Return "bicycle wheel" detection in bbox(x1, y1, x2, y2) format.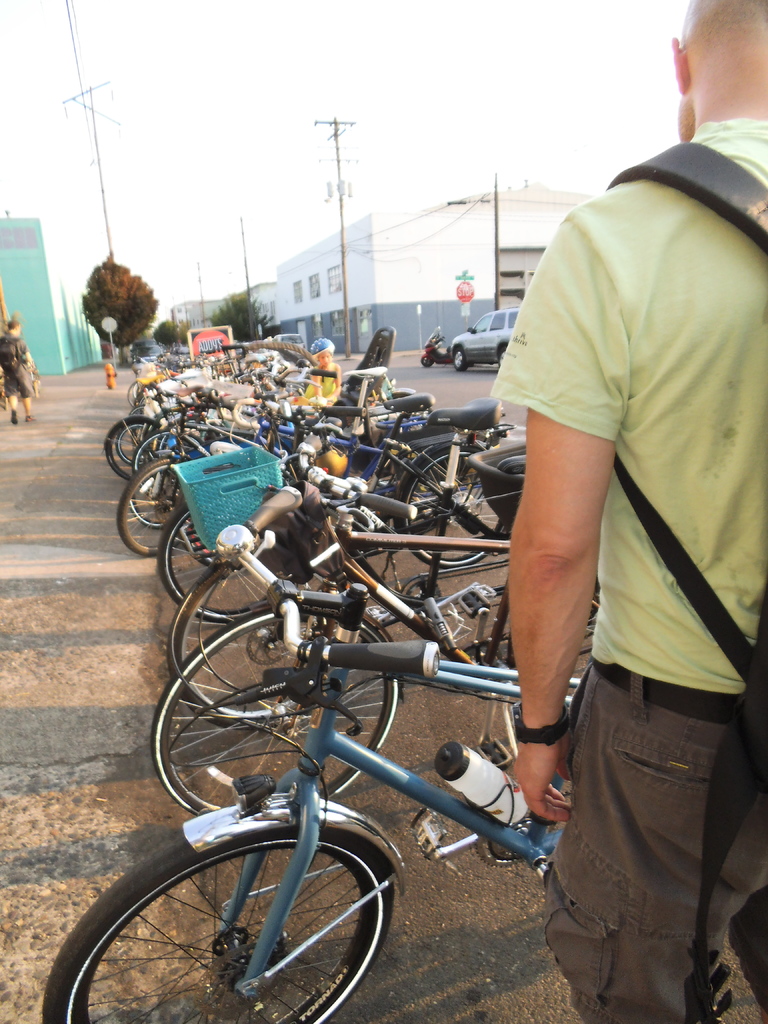
bbox(152, 602, 399, 817).
